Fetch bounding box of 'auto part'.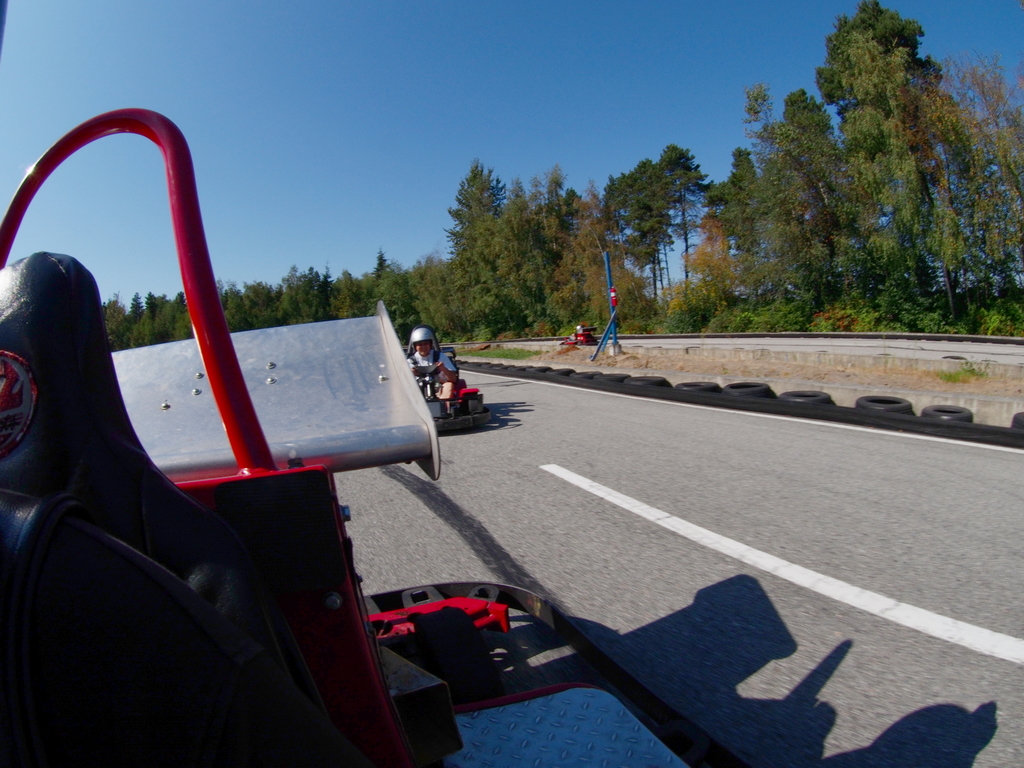
Bbox: x1=469 y1=393 x2=483 y2=430.
